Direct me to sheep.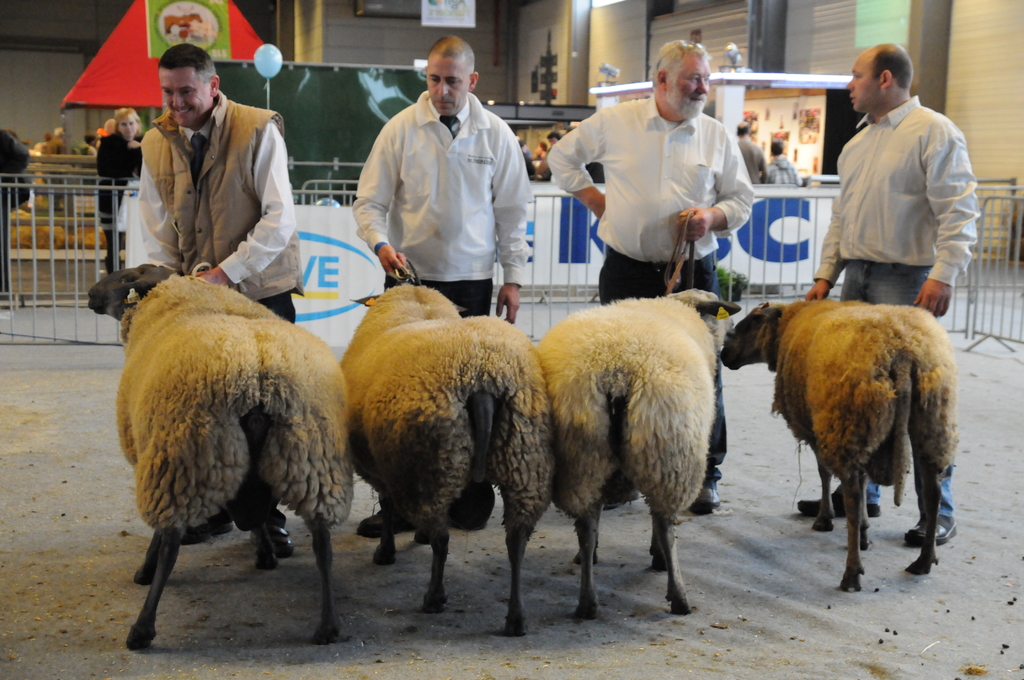
Direction: bbox=(714, 289, 954, 580).
